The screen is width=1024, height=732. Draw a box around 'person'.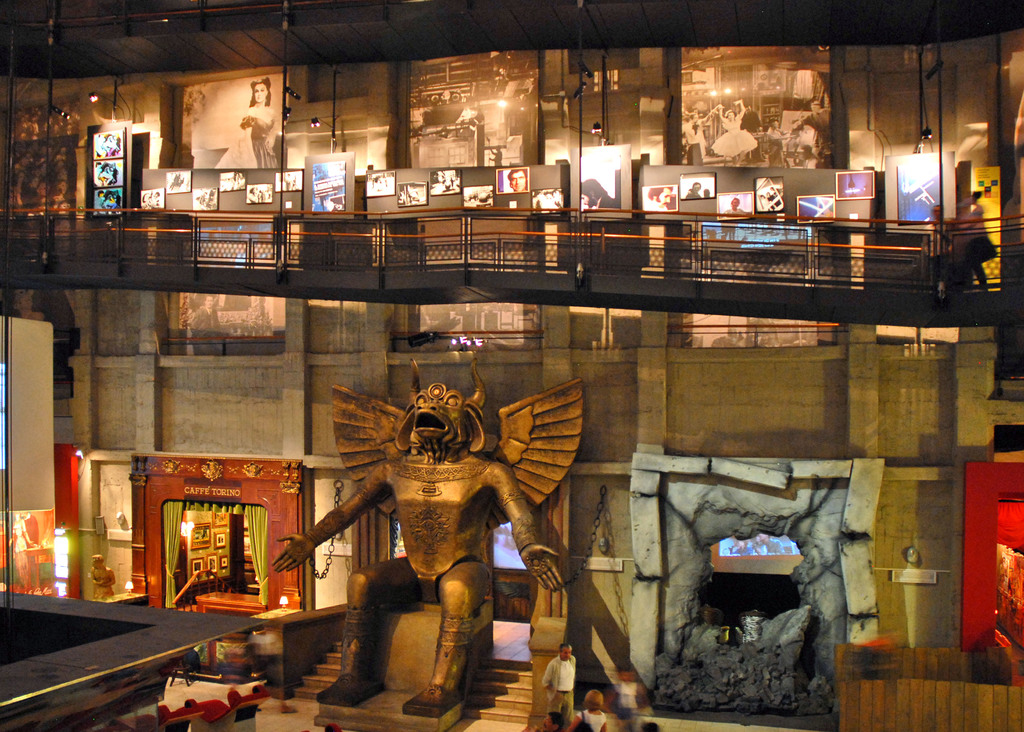
bbox=(247, 187, 261, 205).
